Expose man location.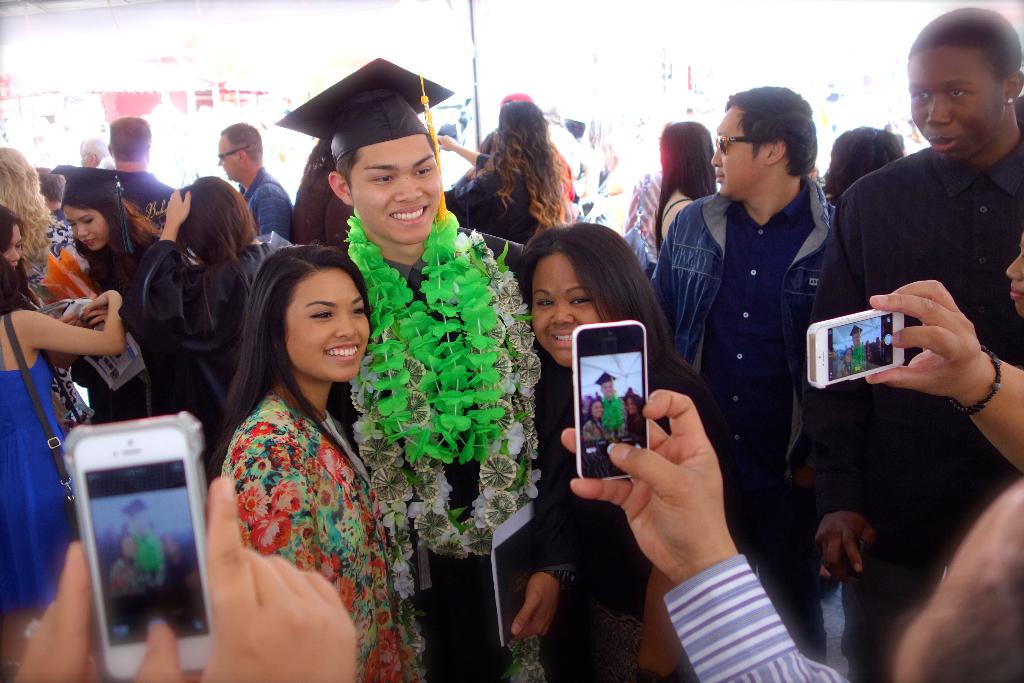
Exposed at <region>216, 120, 293, 246</region>.
